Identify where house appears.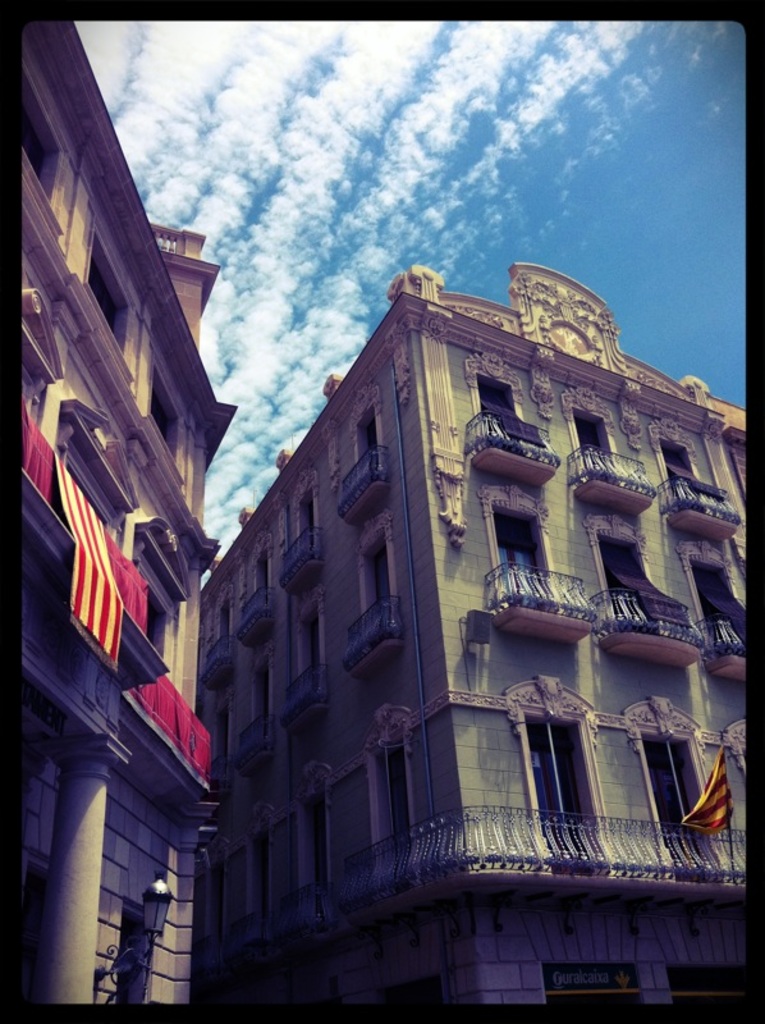
Appears at {"left": 0, "top": 0, "right": 246, "bottom": 1010}.
